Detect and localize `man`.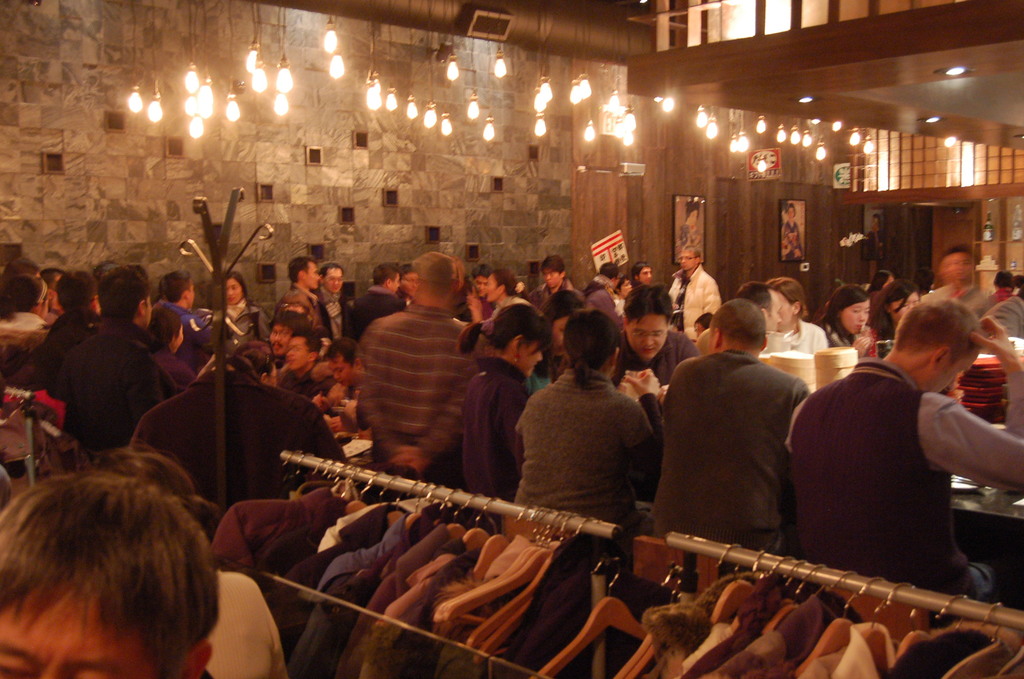
Localized at left=353, top=252, right=477, bottom=480.
